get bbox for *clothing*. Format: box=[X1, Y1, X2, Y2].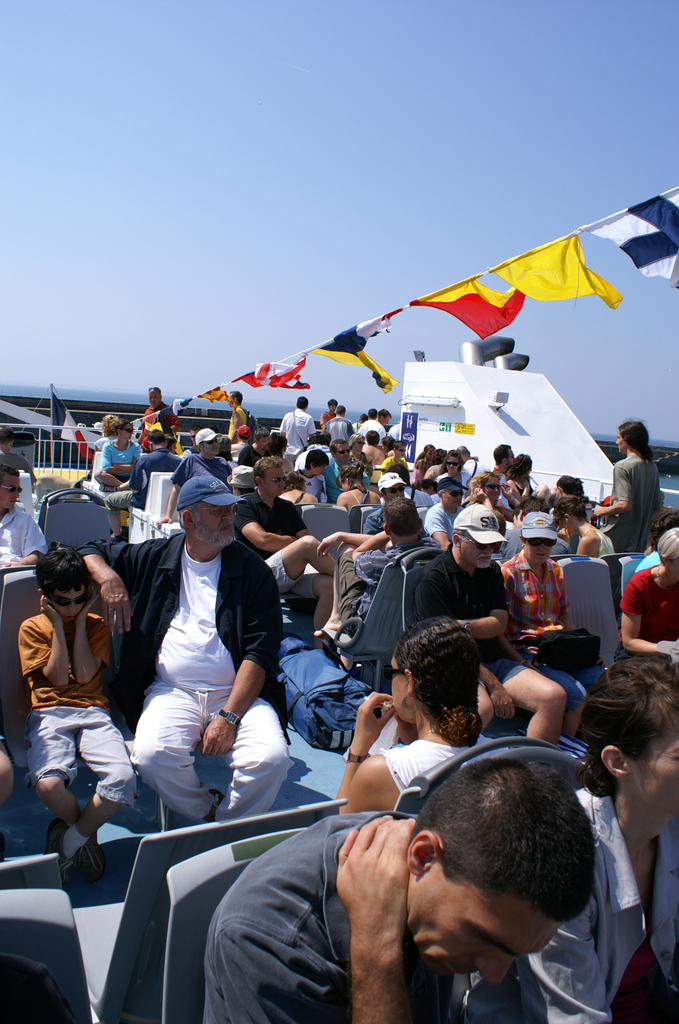
box=[512, 783, 678, 1023].
